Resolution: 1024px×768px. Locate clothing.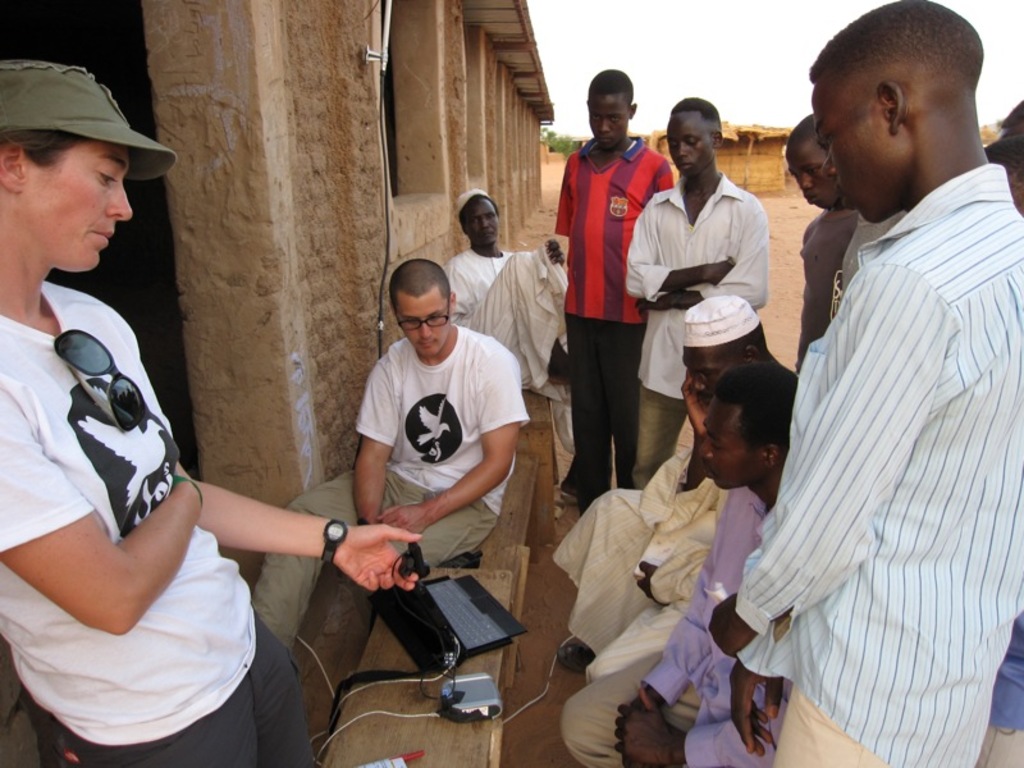
444,236,576,406.
